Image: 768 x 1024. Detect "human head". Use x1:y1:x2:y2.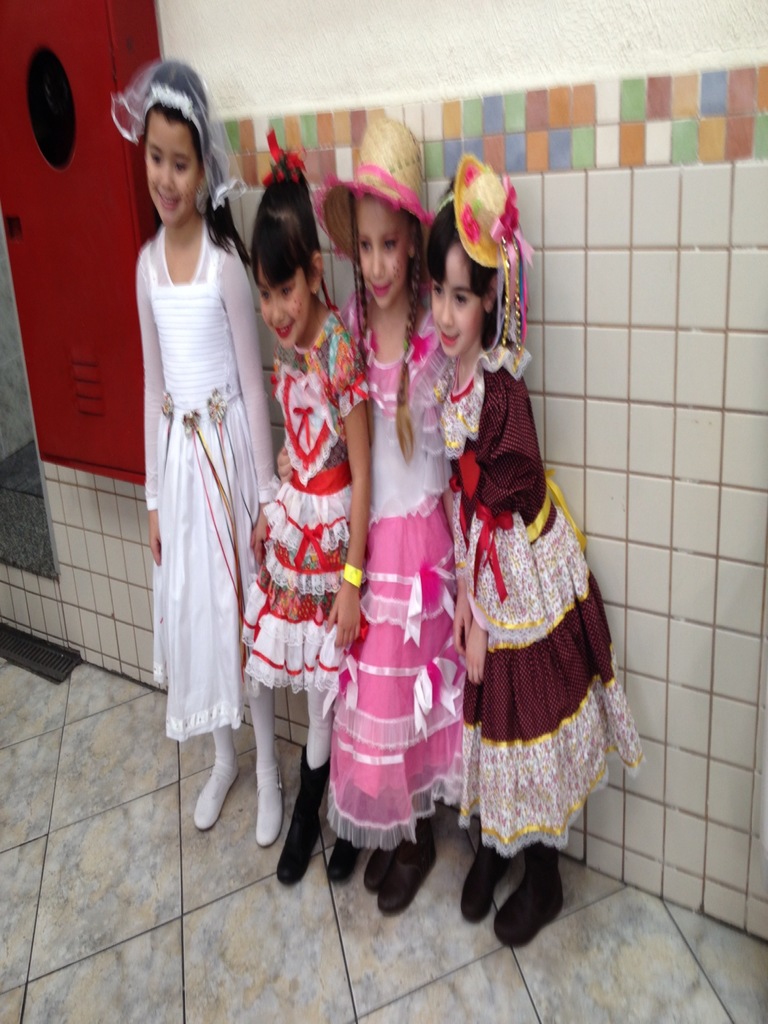
254:172:324:349.
